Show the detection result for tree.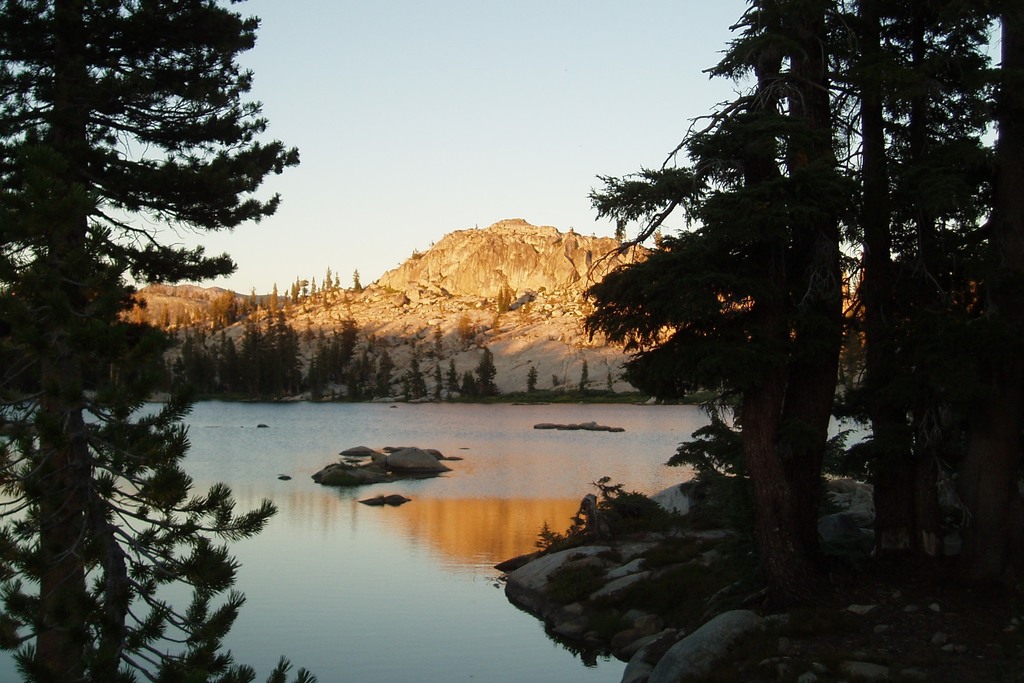
(360, 363, 372, 399).
